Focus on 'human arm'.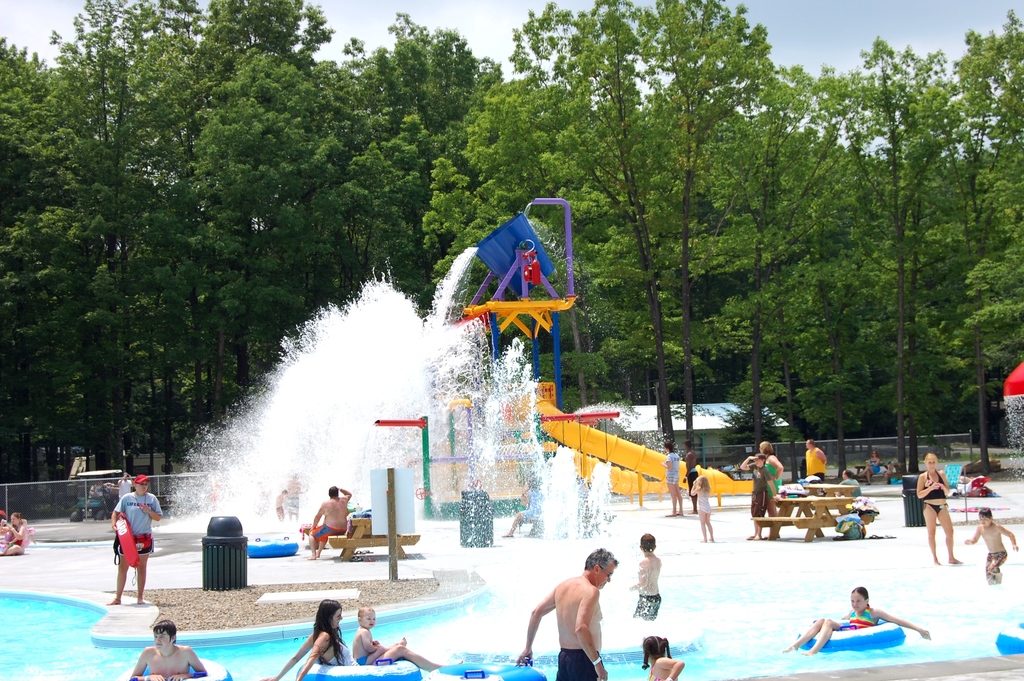
Focused at [left=364, top=628, right=384, bottom=657].
